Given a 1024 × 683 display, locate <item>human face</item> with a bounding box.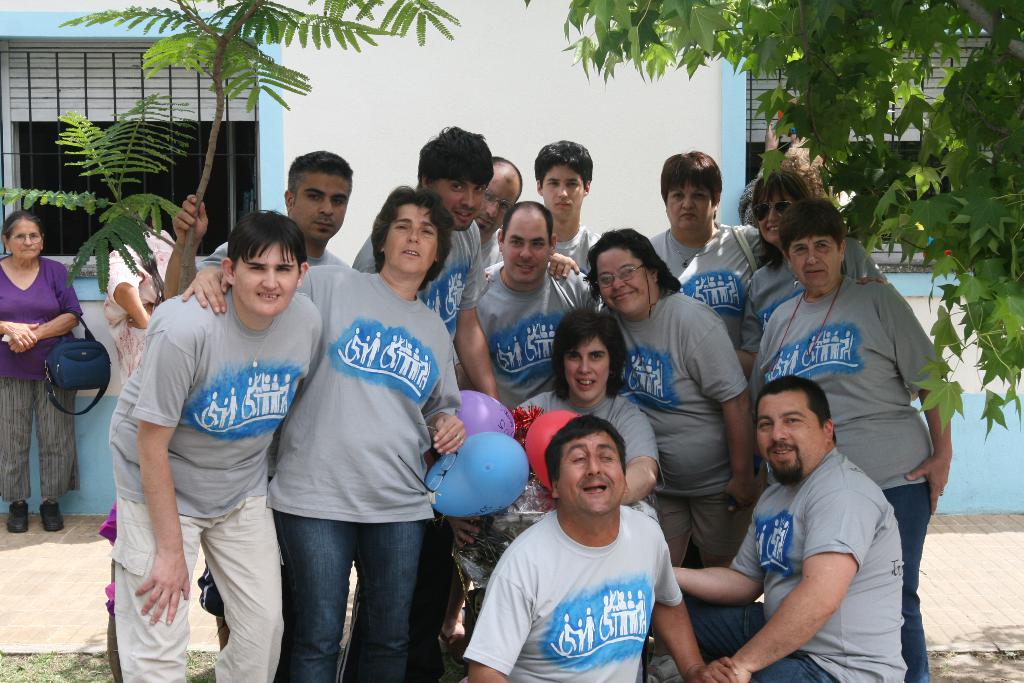
Located: l=433, t=180, r=488, b=231.
